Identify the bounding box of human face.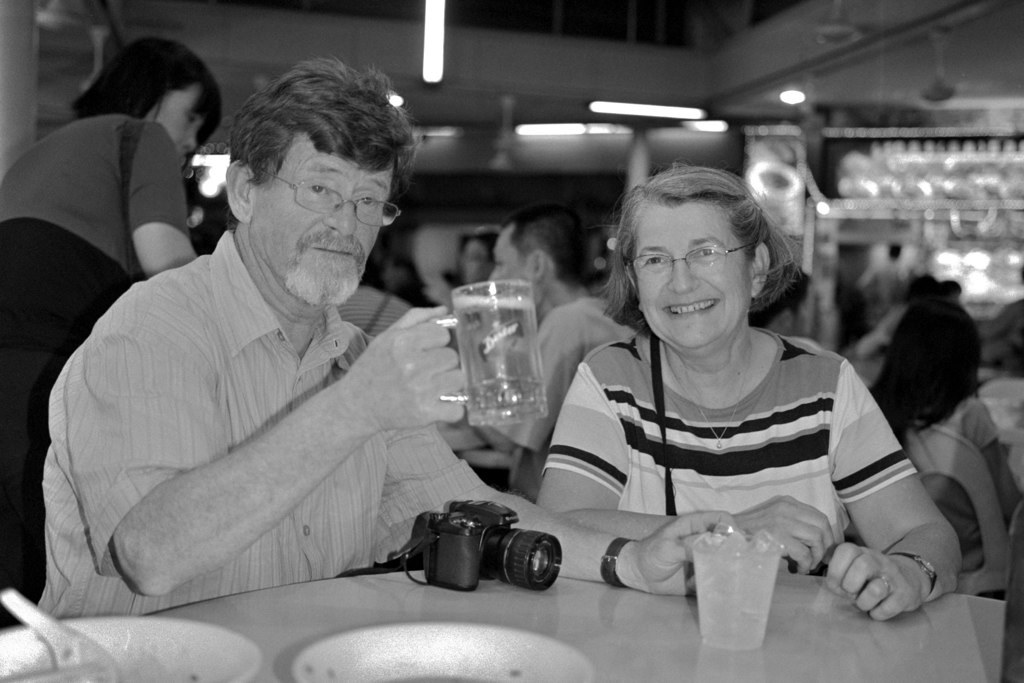
488/229/541/297.
